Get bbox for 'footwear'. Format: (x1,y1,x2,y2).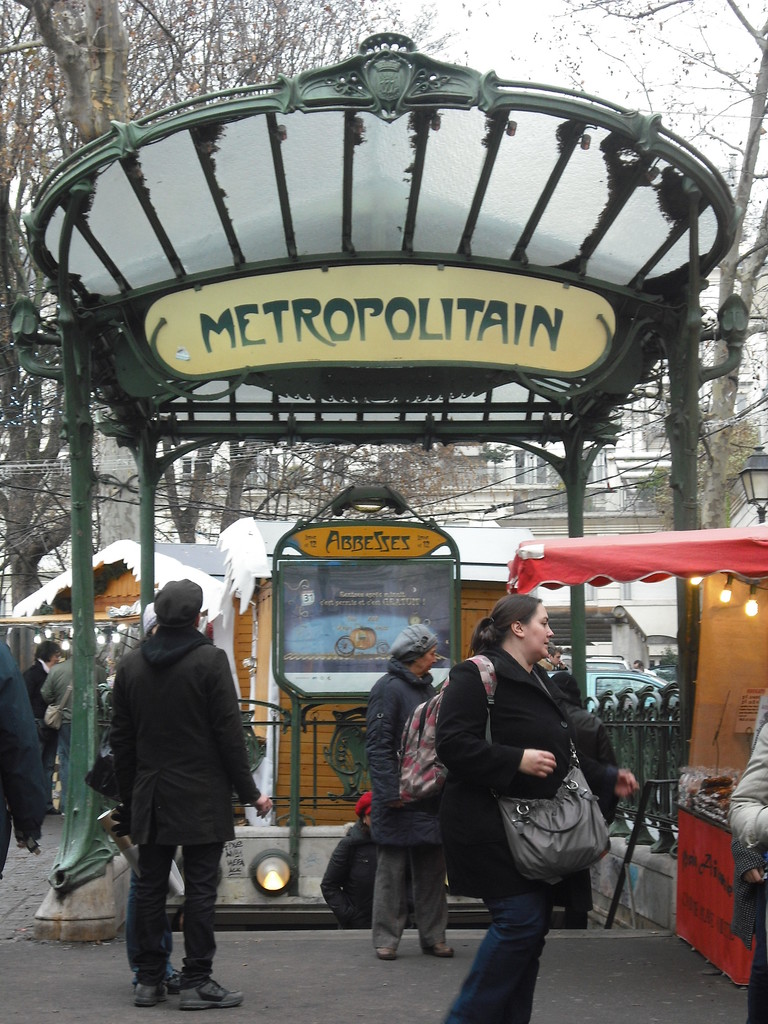
(181,980,243,1005).
